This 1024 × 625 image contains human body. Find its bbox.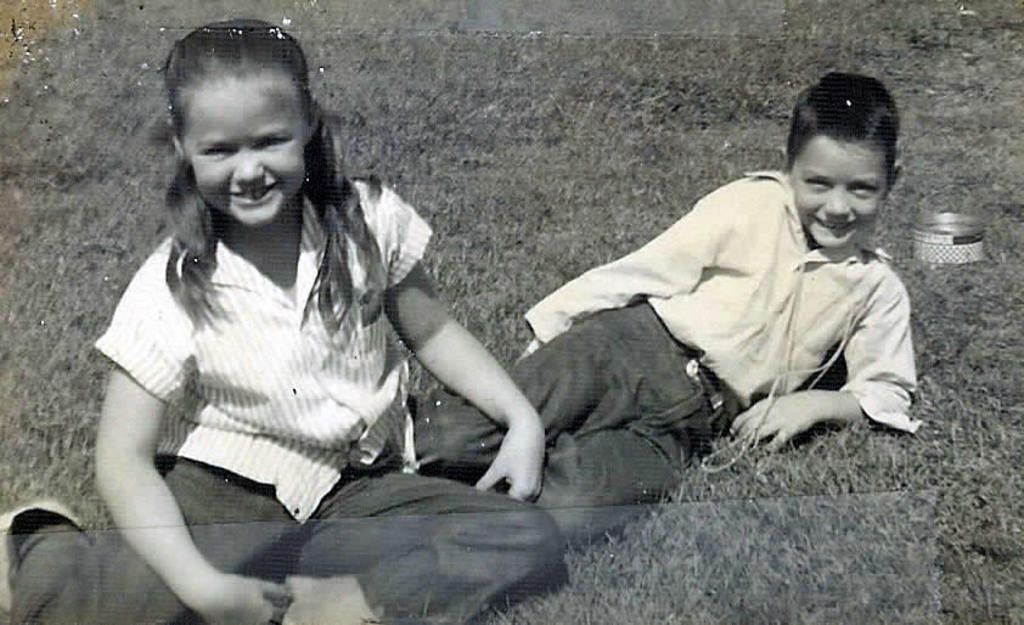
region(411, 170, 906, 546).
